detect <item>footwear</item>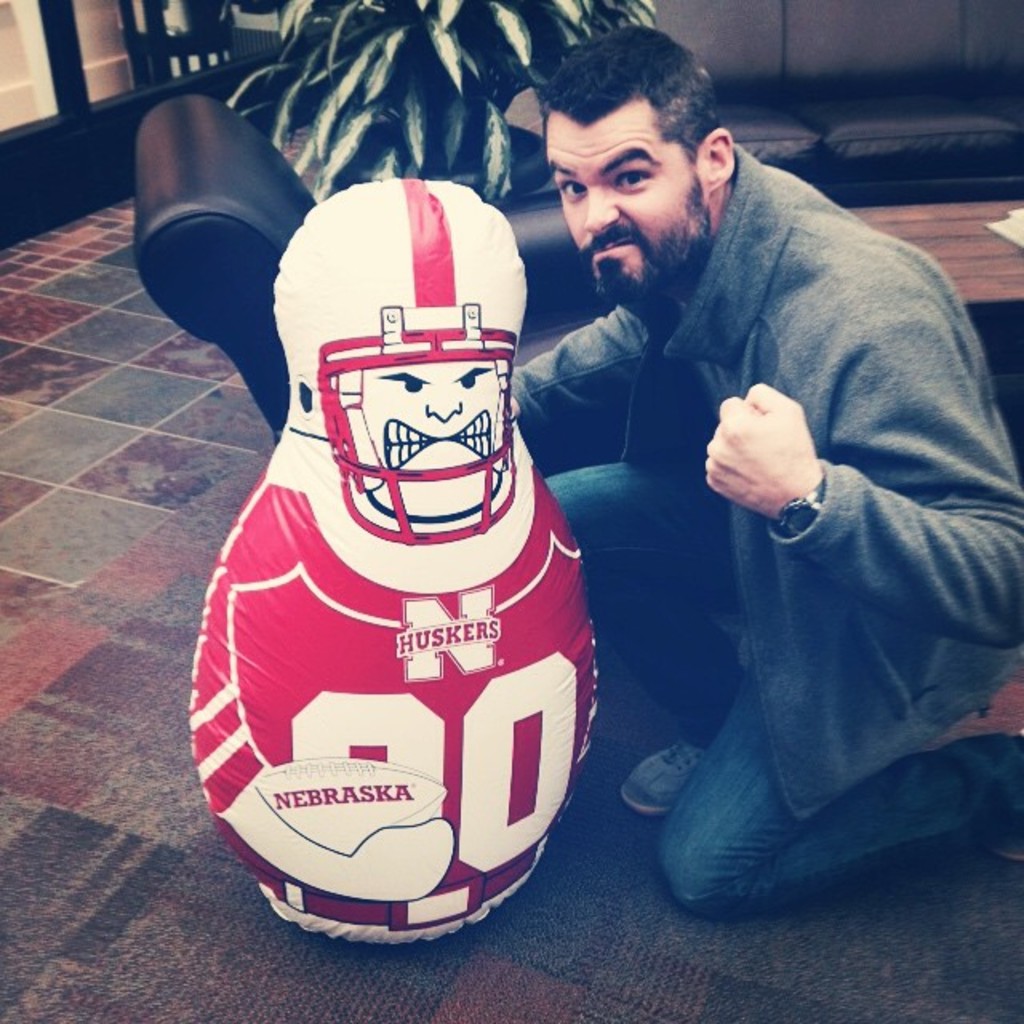
Rect(616, 736, 706, 816)
